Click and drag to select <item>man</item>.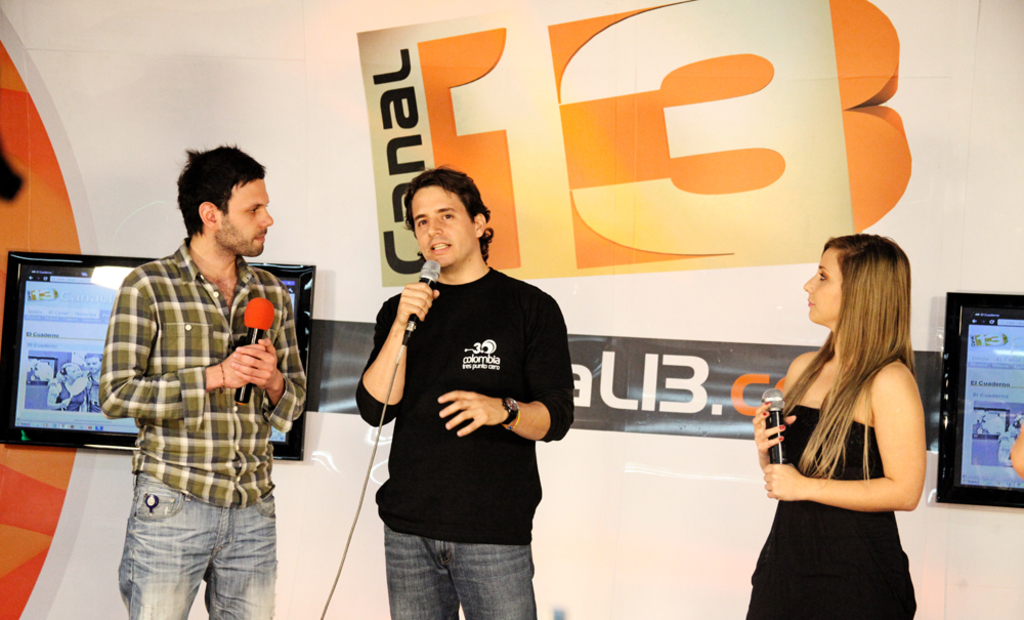
Selection: <box>91,134,314,619</box>.
